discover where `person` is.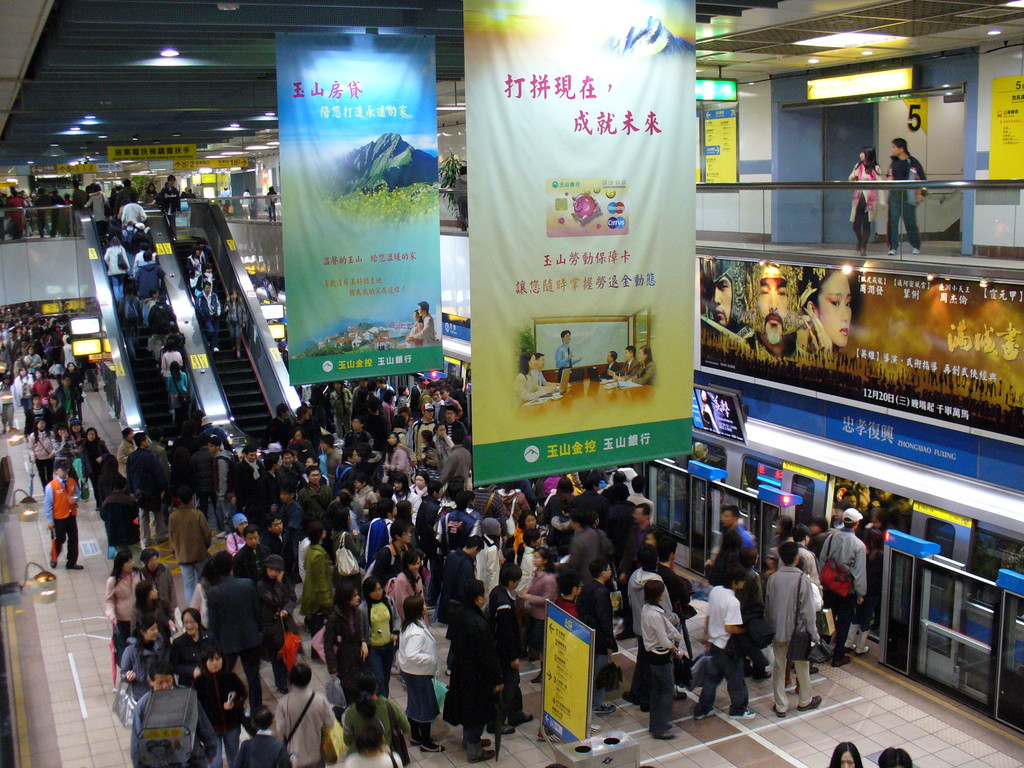
Discovered at bbox(604, 348, 620, 378).
